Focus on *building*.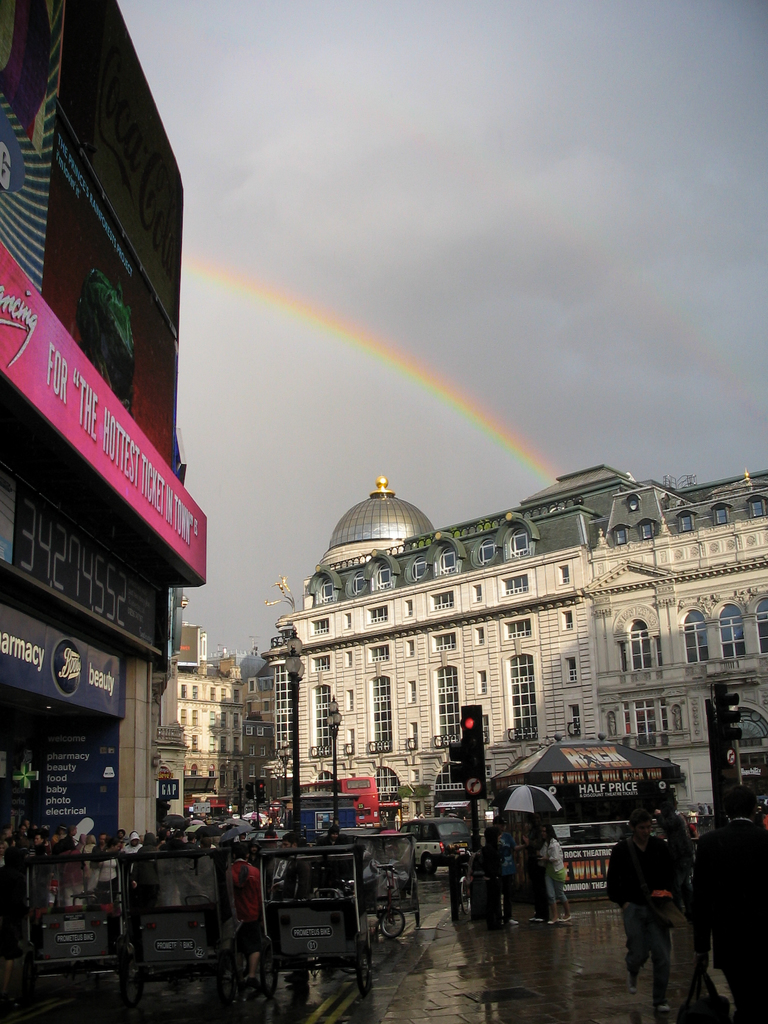
Focused at 173 626 248 772.
